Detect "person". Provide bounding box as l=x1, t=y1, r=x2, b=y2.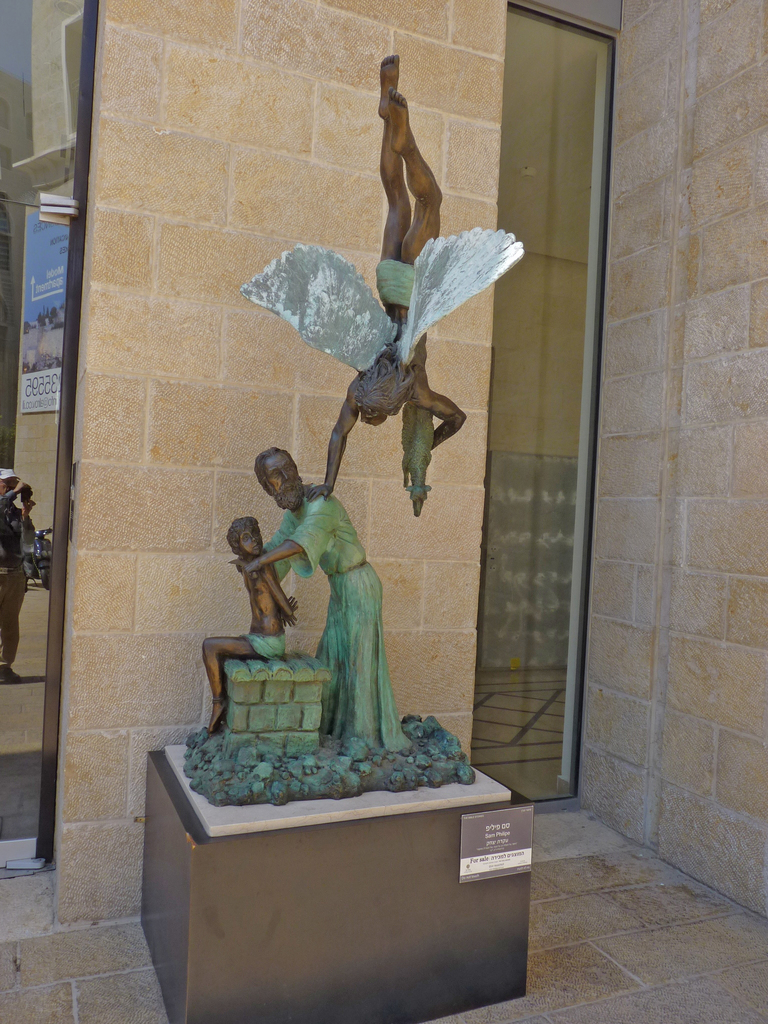
l=201, t=510, r=296, b=739.
